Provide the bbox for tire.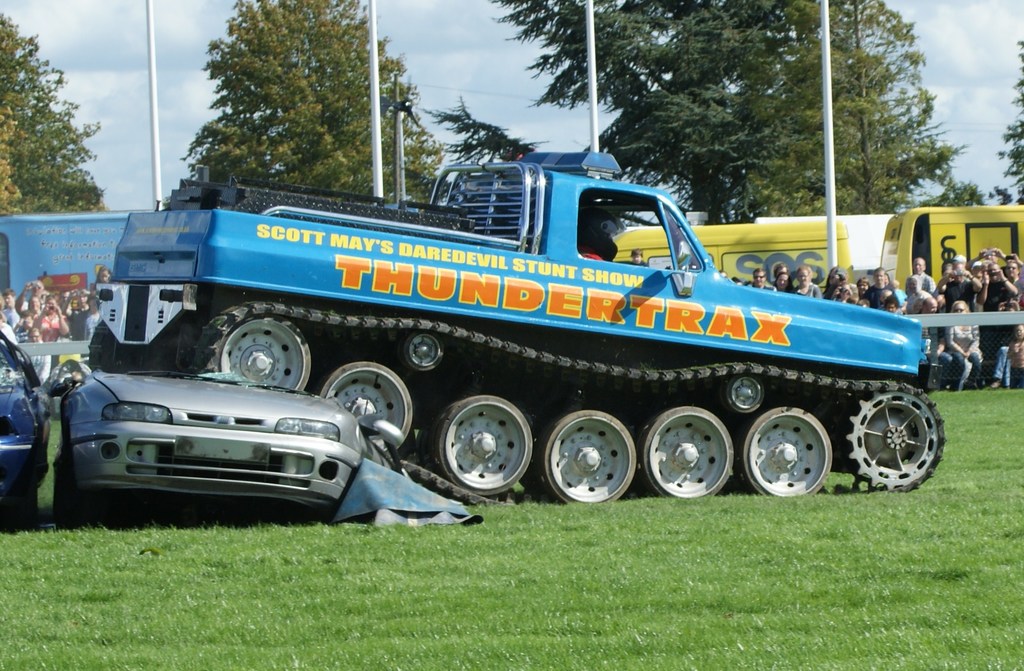
{"left": 641, "top": 406, "right": 733, "bottom": 496}.
